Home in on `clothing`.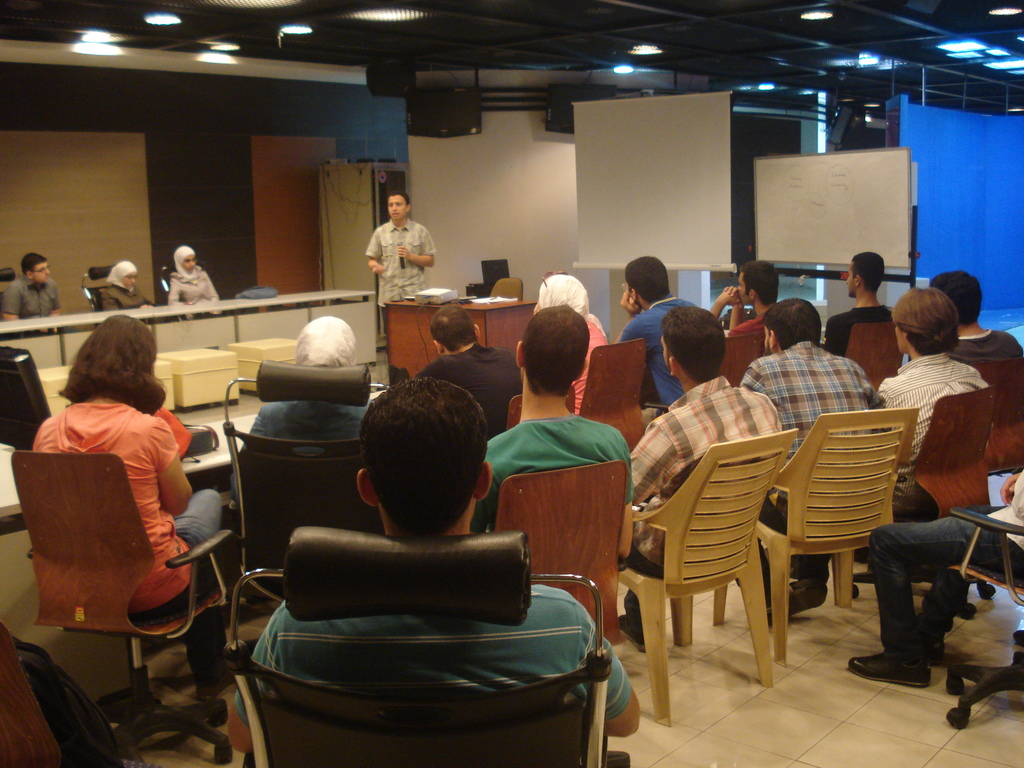
Homed in at 869, 509, 1012, 655.
